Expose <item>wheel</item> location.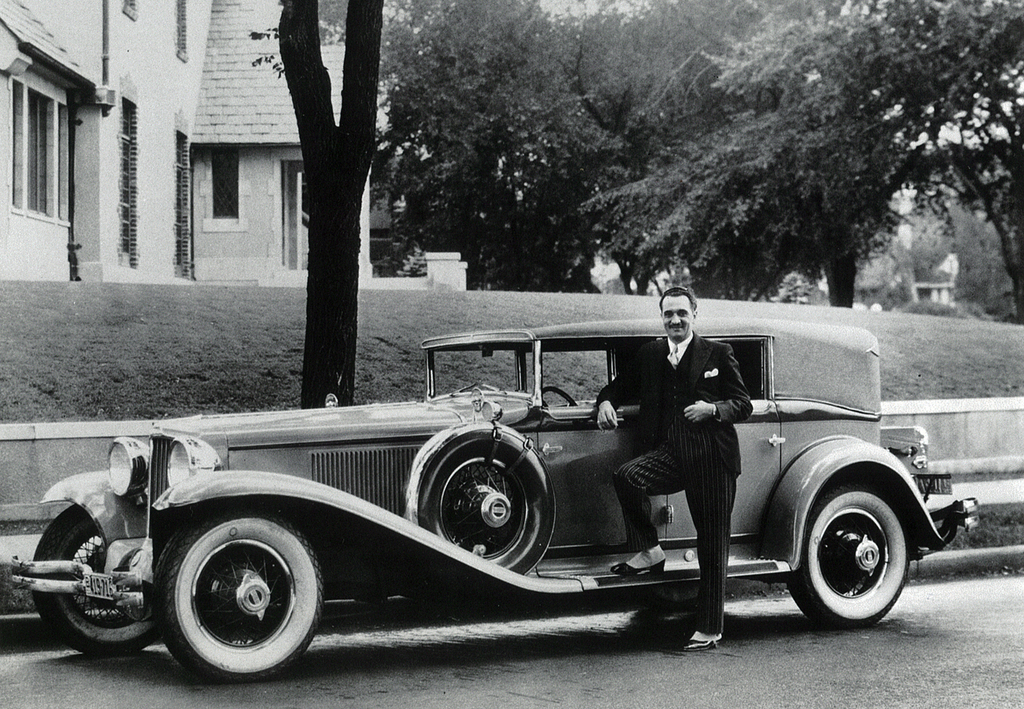
Exposed at crop(541, 388, 579, 404).
